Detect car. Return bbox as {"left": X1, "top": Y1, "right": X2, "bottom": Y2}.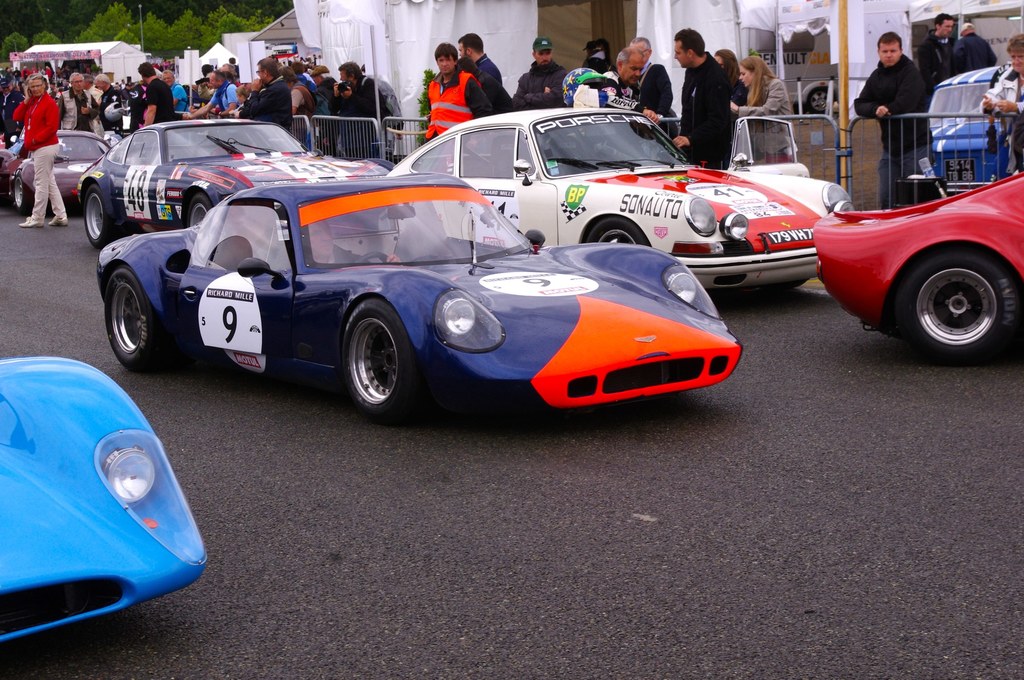
{"left": 77, "top": 117, "right": 390, "bottom": 245}.
